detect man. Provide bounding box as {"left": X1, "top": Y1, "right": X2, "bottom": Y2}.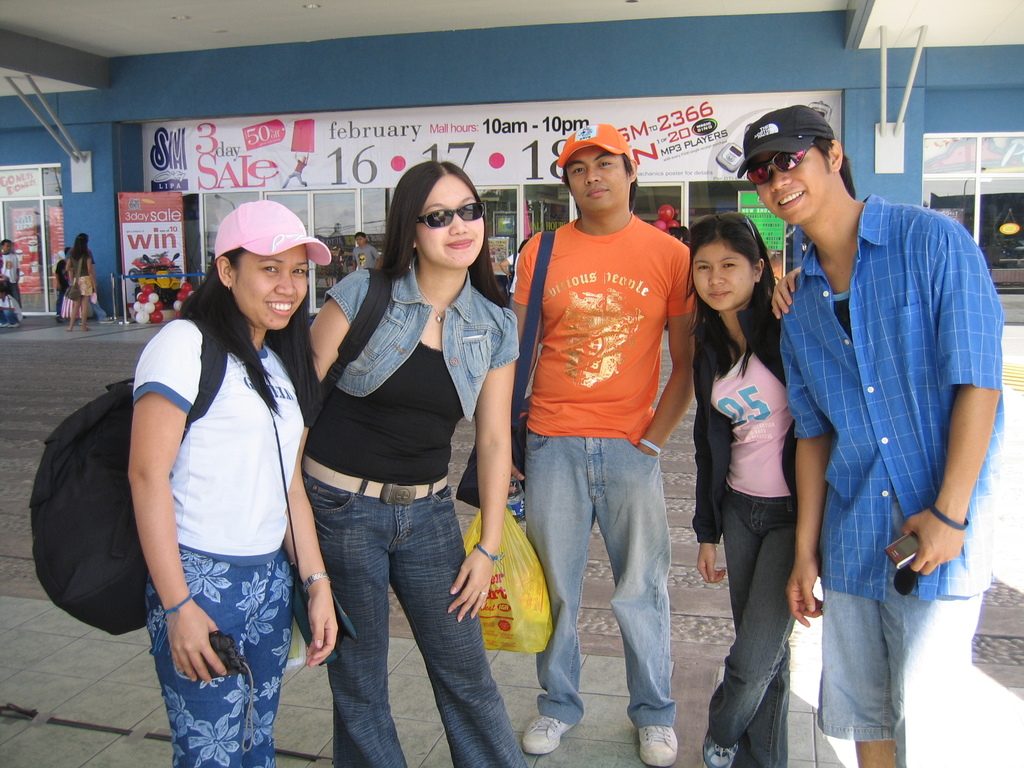
{"left": 347, "top": 228, "right": 400, "bottom": 269}.
